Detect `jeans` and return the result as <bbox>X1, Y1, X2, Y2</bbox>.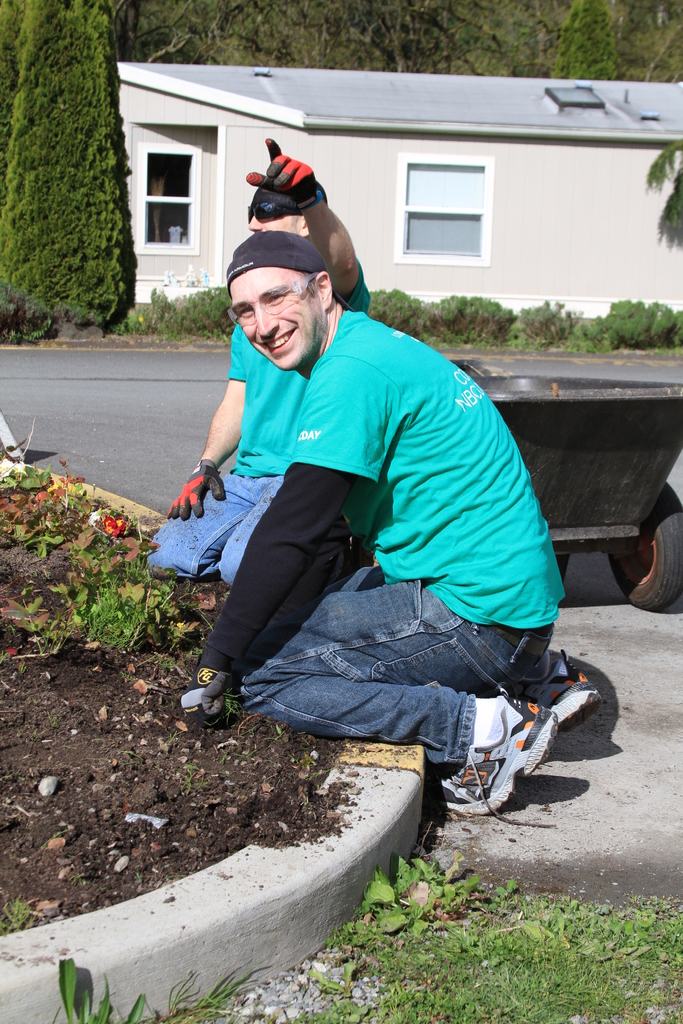
<bbox>240, 579, 549, 787</bbox>.
